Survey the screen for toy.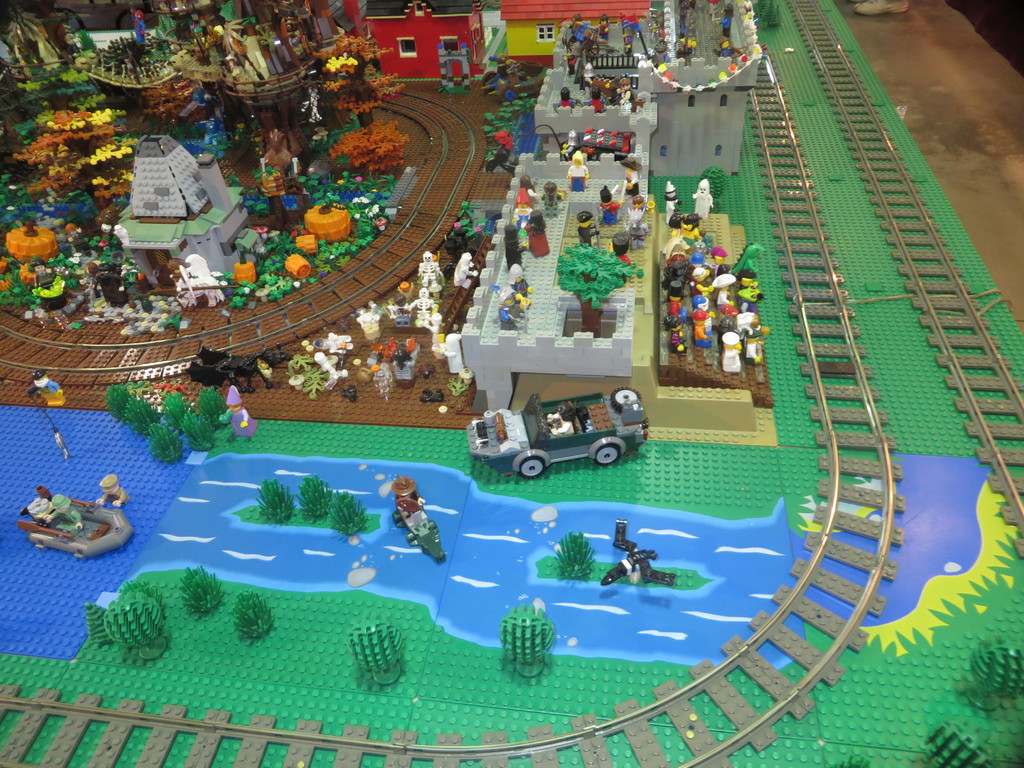
Survey found: bbox=[345, 619, 404, 682].
